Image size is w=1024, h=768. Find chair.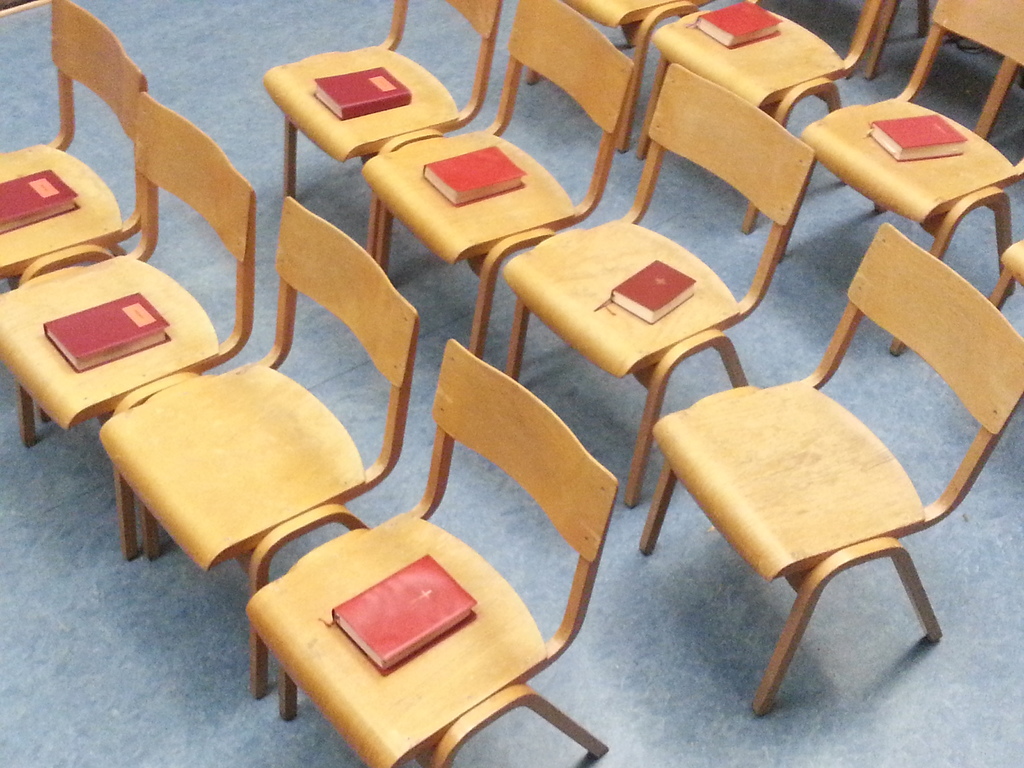
select_region(986, 239, 1023, 310).
